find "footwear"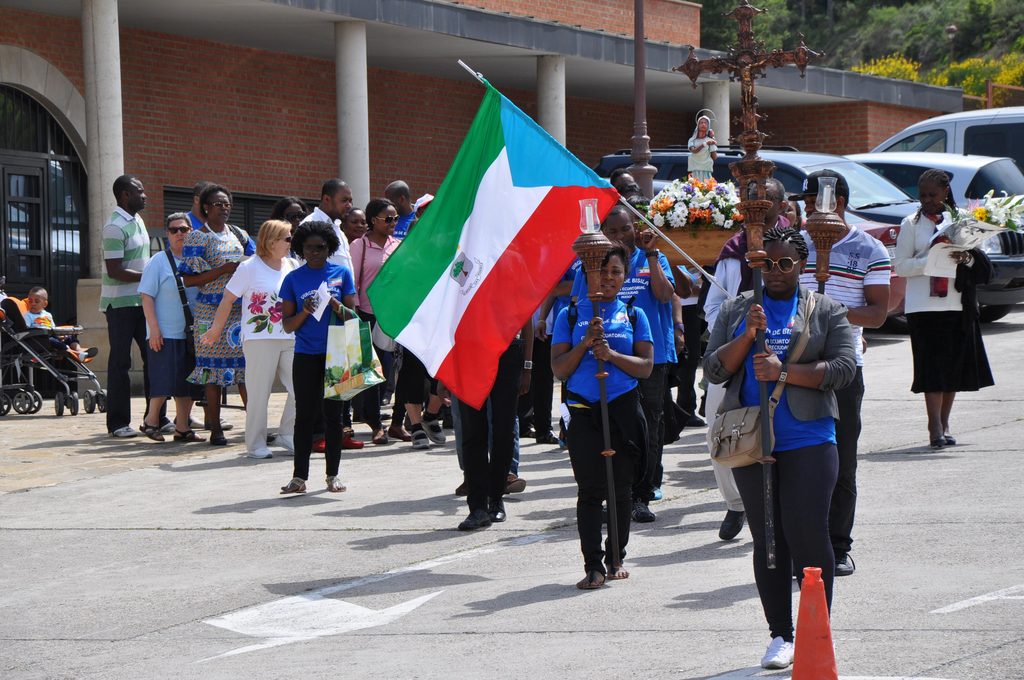
{"x1": 455, "y1": 481, "x2": 468, "y2": 496}
